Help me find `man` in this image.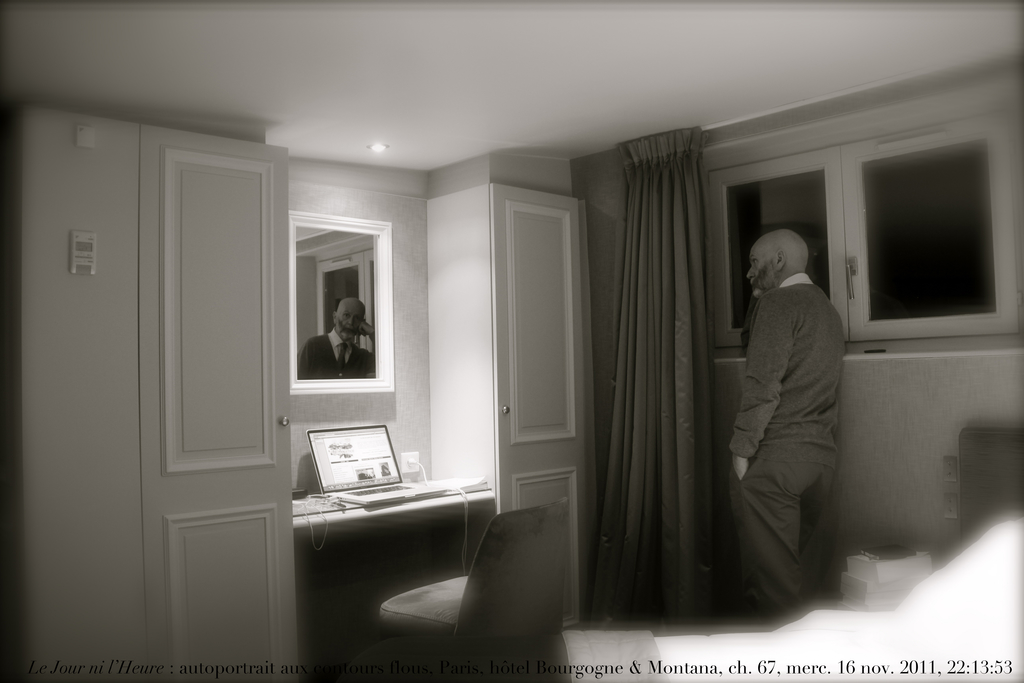
Found it: [717, 215, 848, 636].
